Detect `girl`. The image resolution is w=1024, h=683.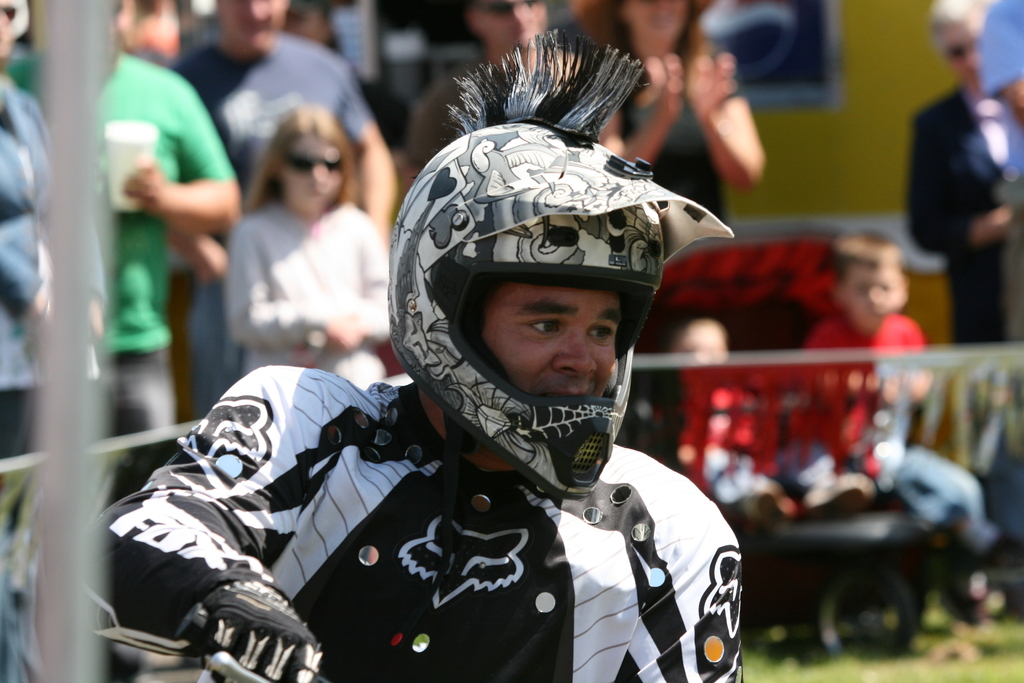
(left=225, top=104, right=391, bottom=391).
